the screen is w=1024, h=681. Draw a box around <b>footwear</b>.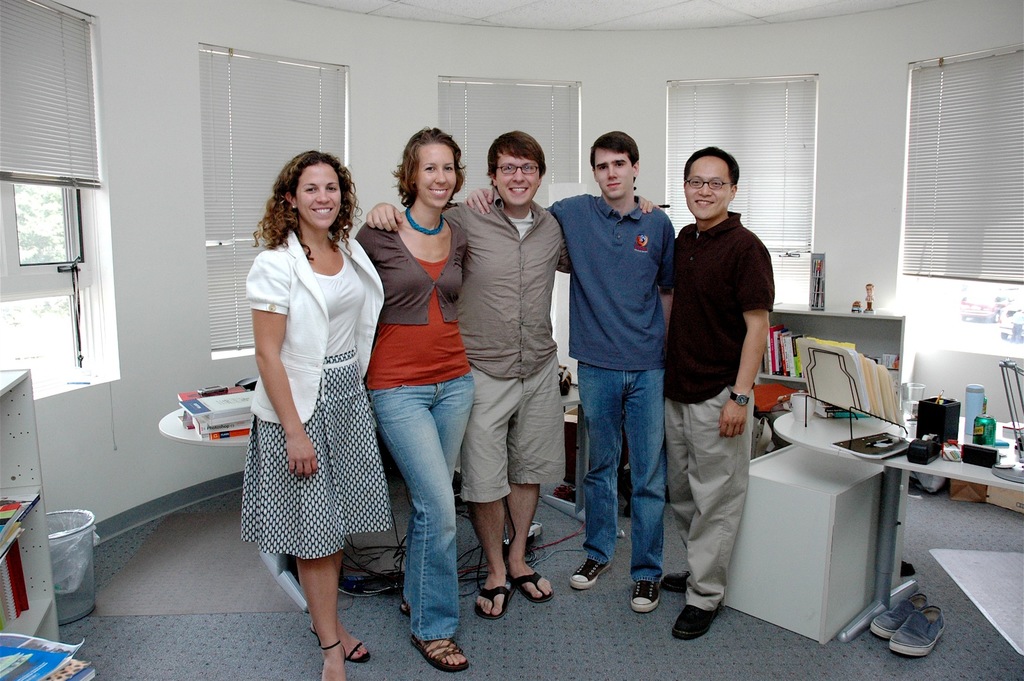
x1=663, y1=569, x2=691, y2=594.
